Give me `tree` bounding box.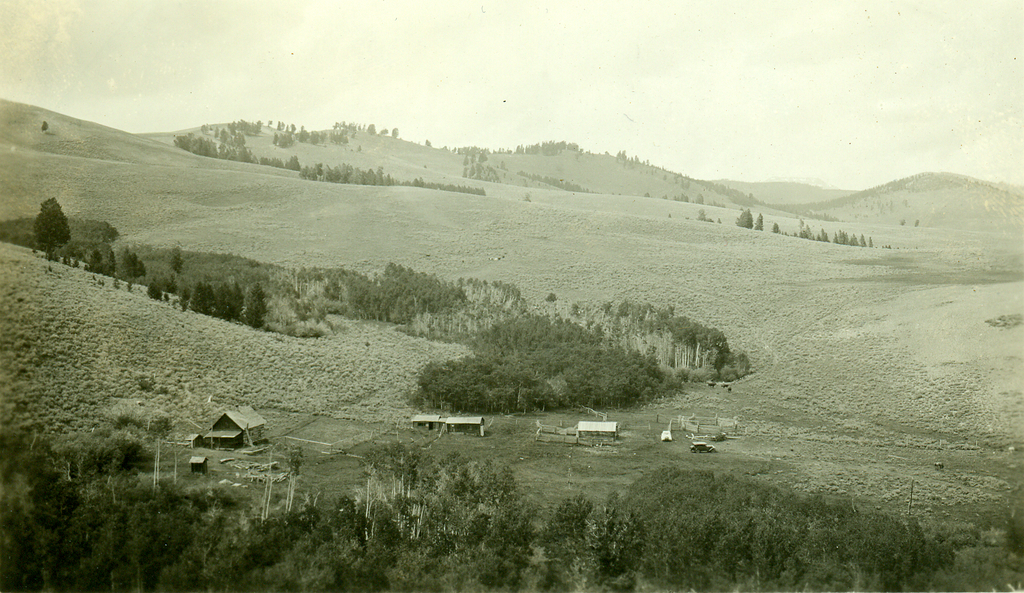
757/214/762/230.
